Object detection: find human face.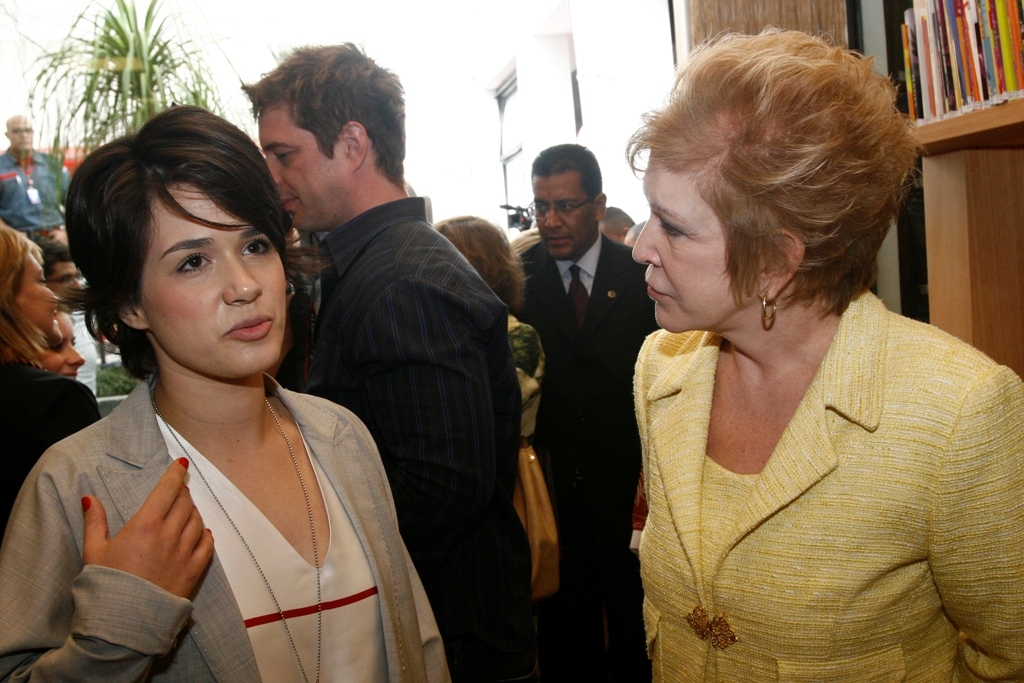
bbox=(258, 101, 355, 232).
